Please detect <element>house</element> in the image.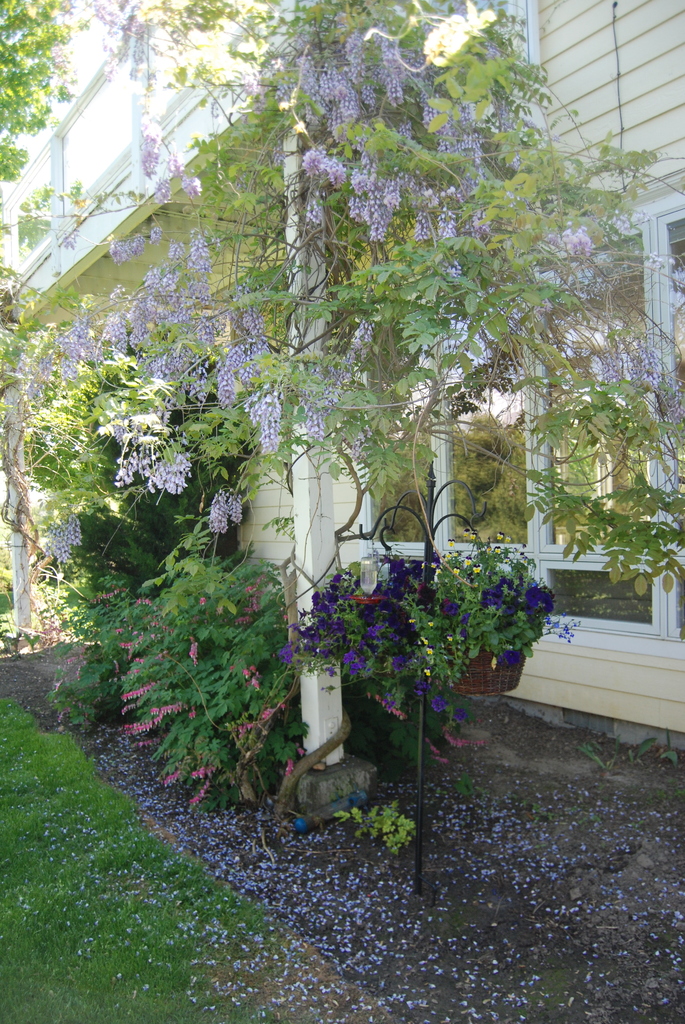
(0, 0, 684, 753).
